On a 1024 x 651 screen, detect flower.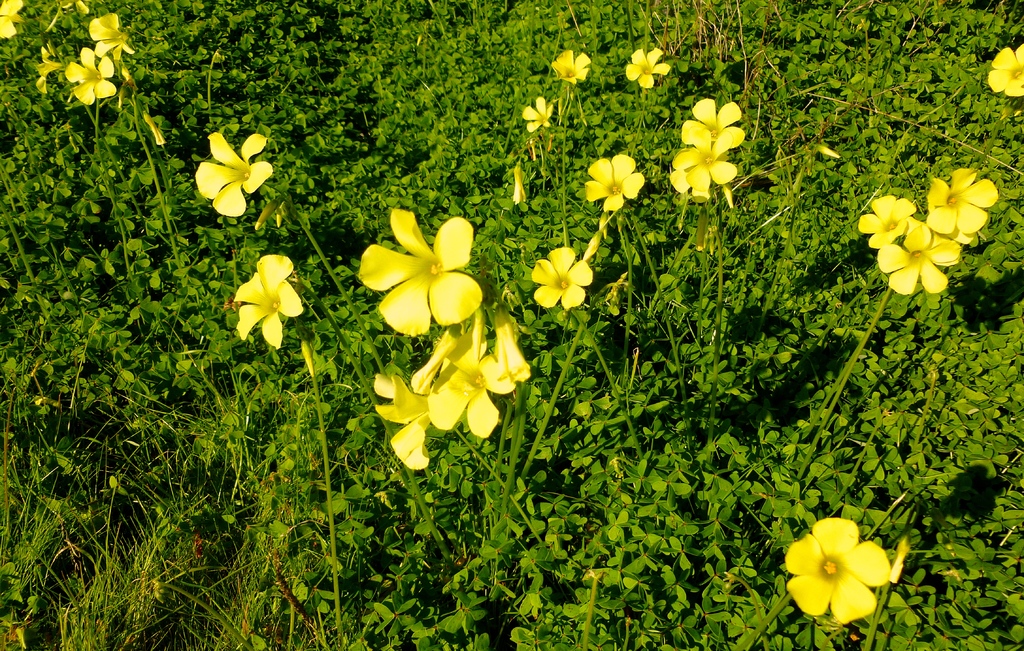
{"left": 984, "top": 44, "right": 1023, "bottom": 97}.
